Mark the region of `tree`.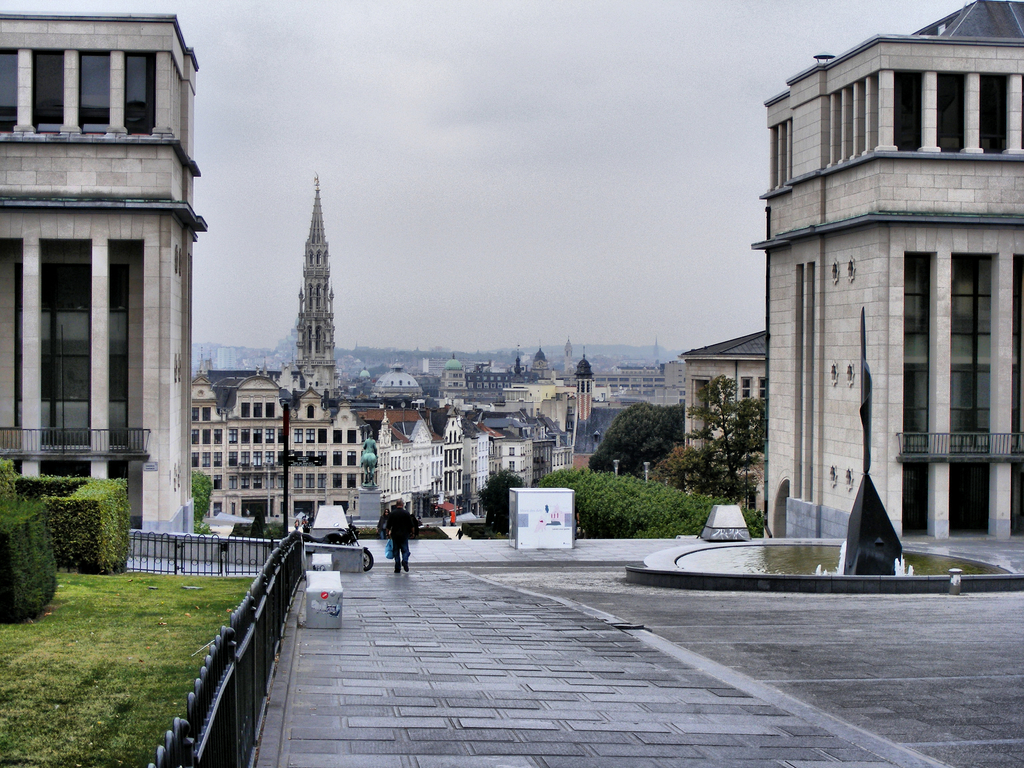
Region: 671/378/767/505.
